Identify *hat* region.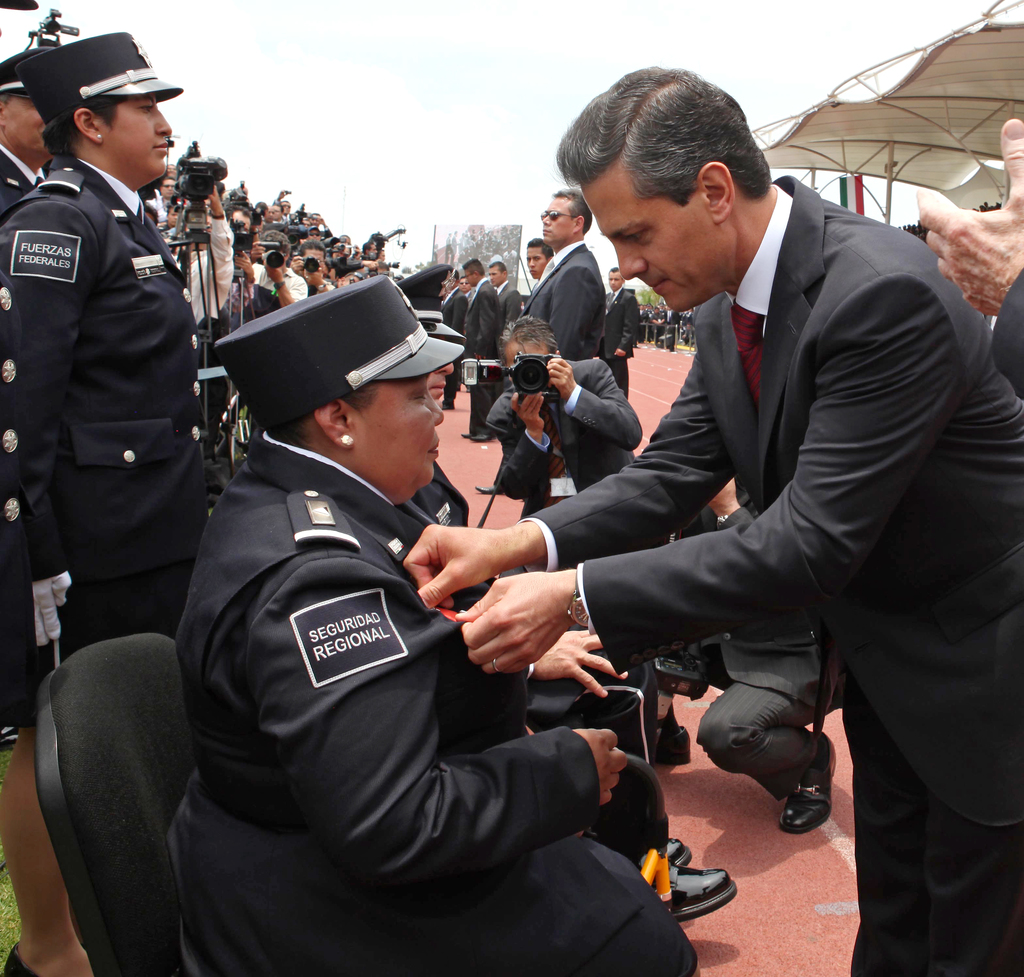
Region: crop(0, 40, 60, 90).
